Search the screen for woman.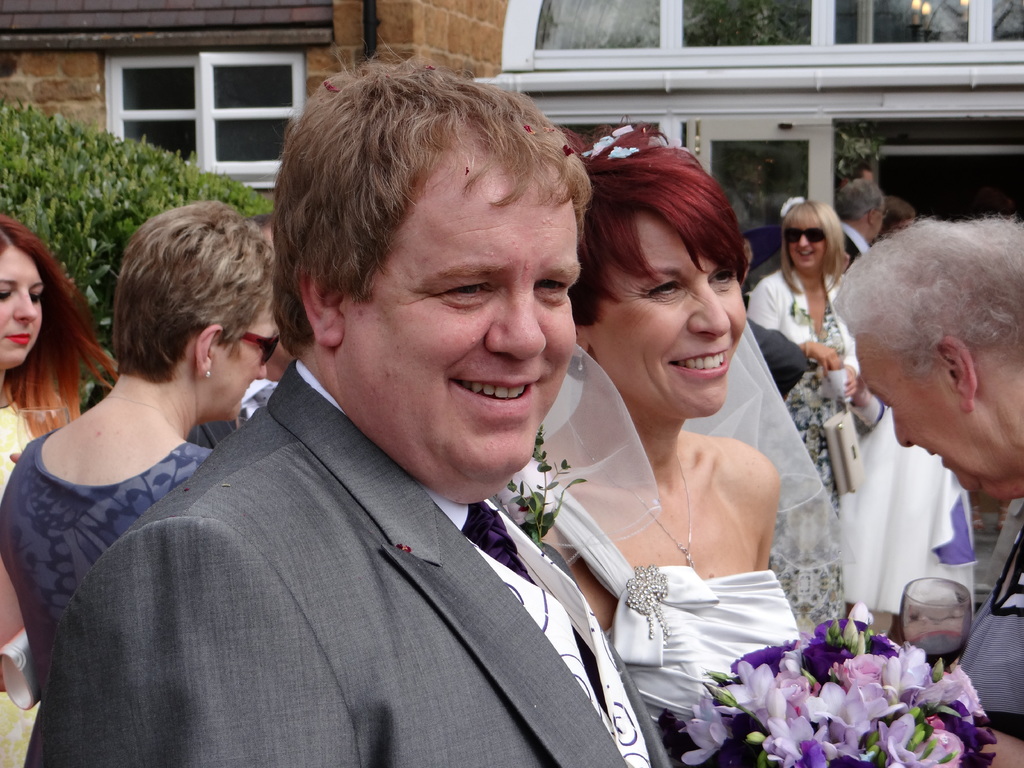
Found at bbox=[0, 199, 280, 767].
